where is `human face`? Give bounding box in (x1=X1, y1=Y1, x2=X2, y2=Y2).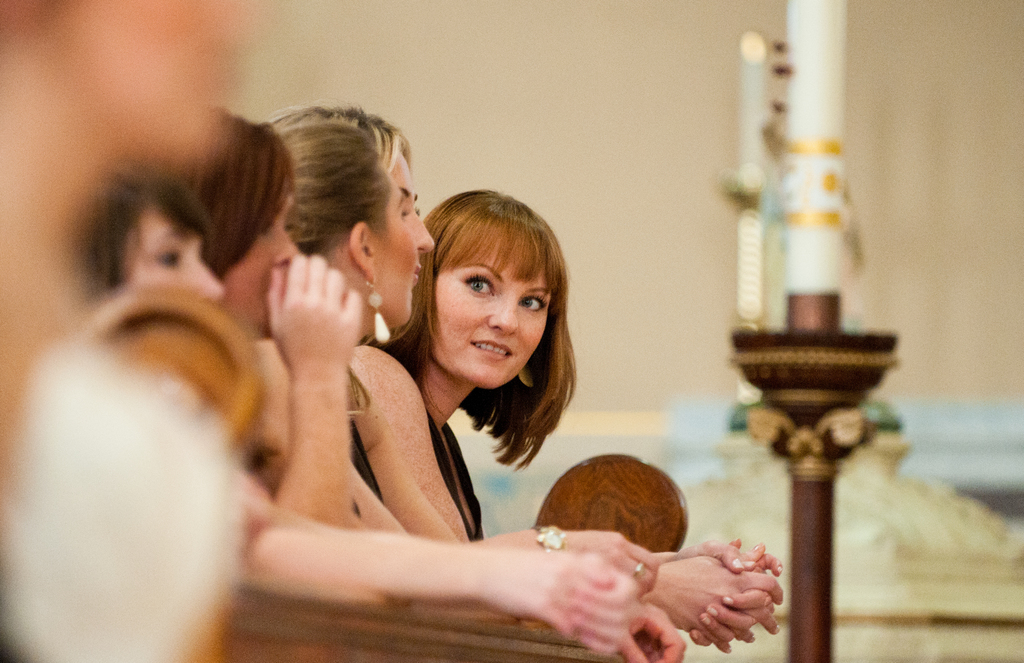
(x1=367, y1=172, x2=420, y2=325).
